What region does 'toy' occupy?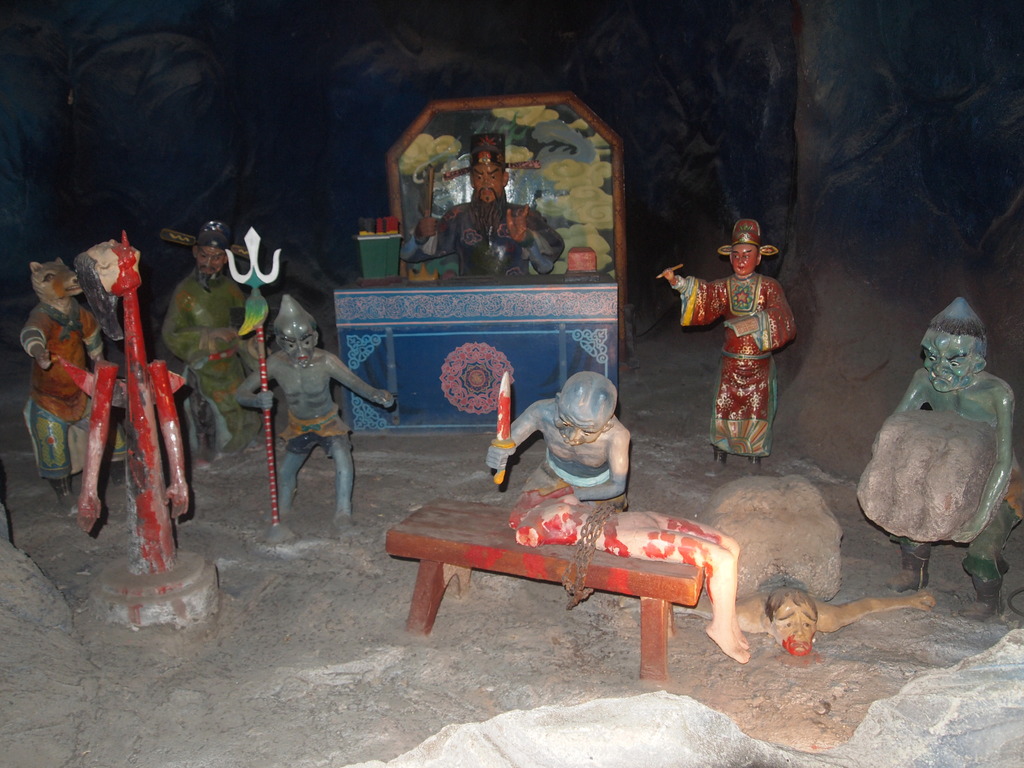
Rect(659, 220, 796, 472).
